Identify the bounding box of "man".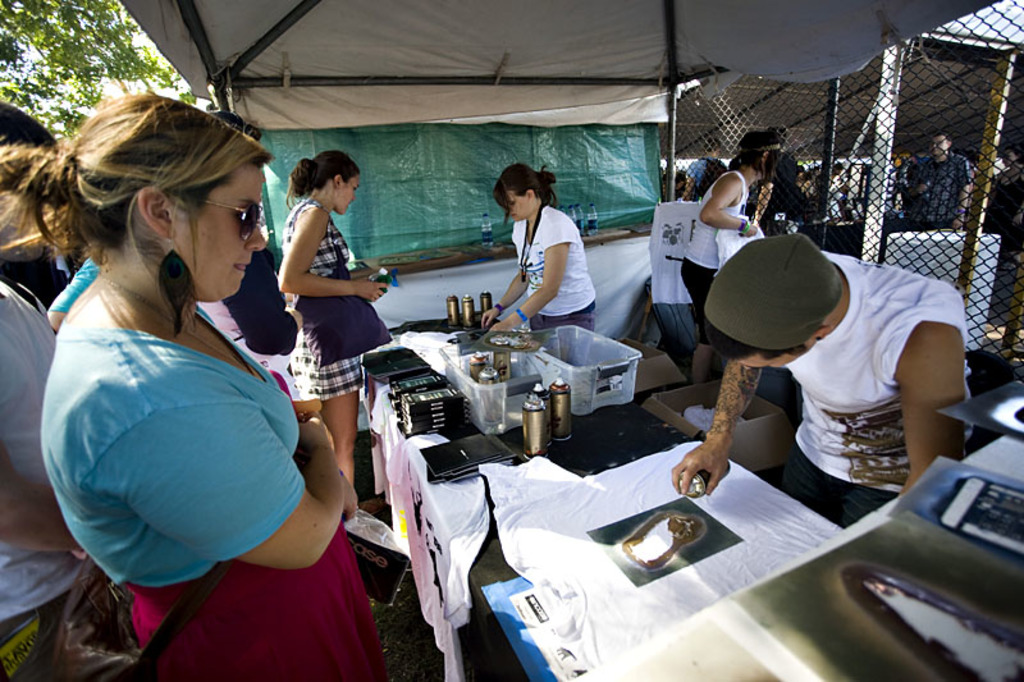
(x1=685, y1=134, x2=732, y2=201).
